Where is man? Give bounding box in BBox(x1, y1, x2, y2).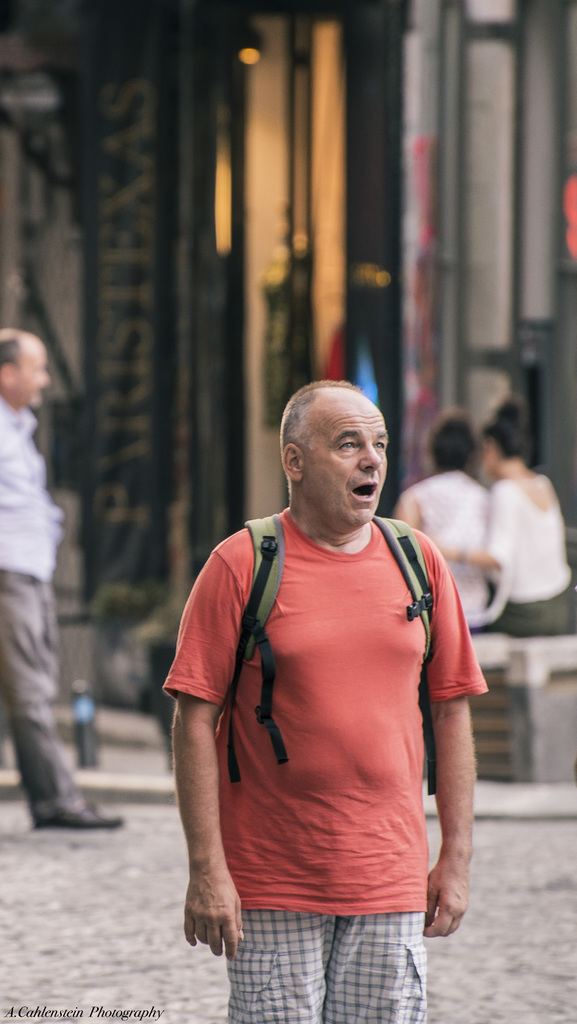
BBox(0, 323, 128, 829).
